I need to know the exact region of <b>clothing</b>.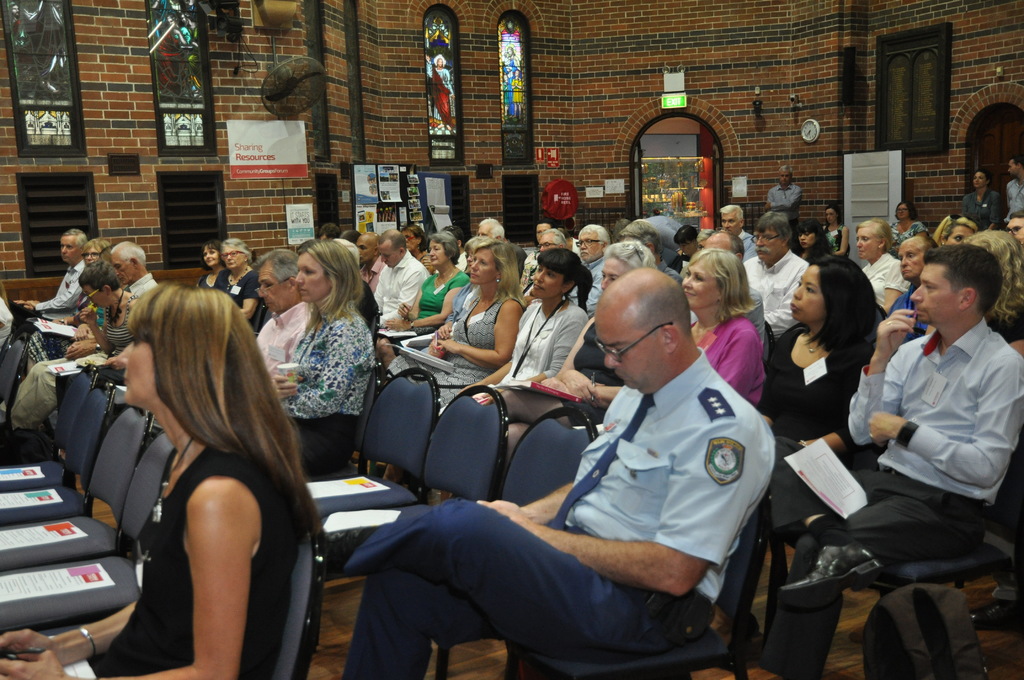
Region: bbox(255, 303, 311, 378).
